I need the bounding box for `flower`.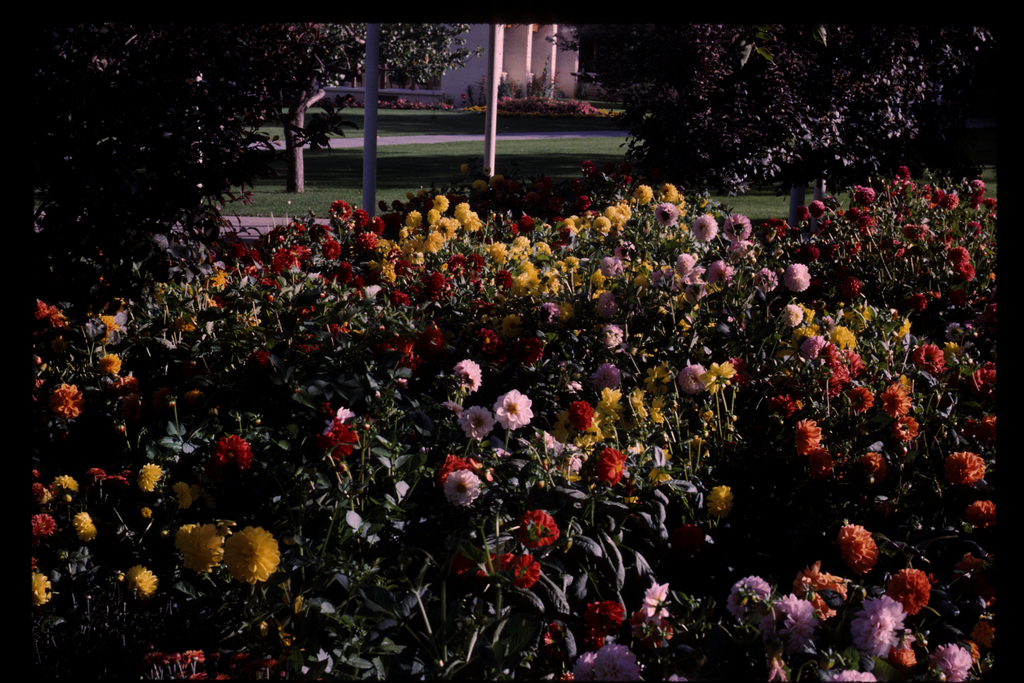
Here it is: bbox(86, 461, 109, 479).
